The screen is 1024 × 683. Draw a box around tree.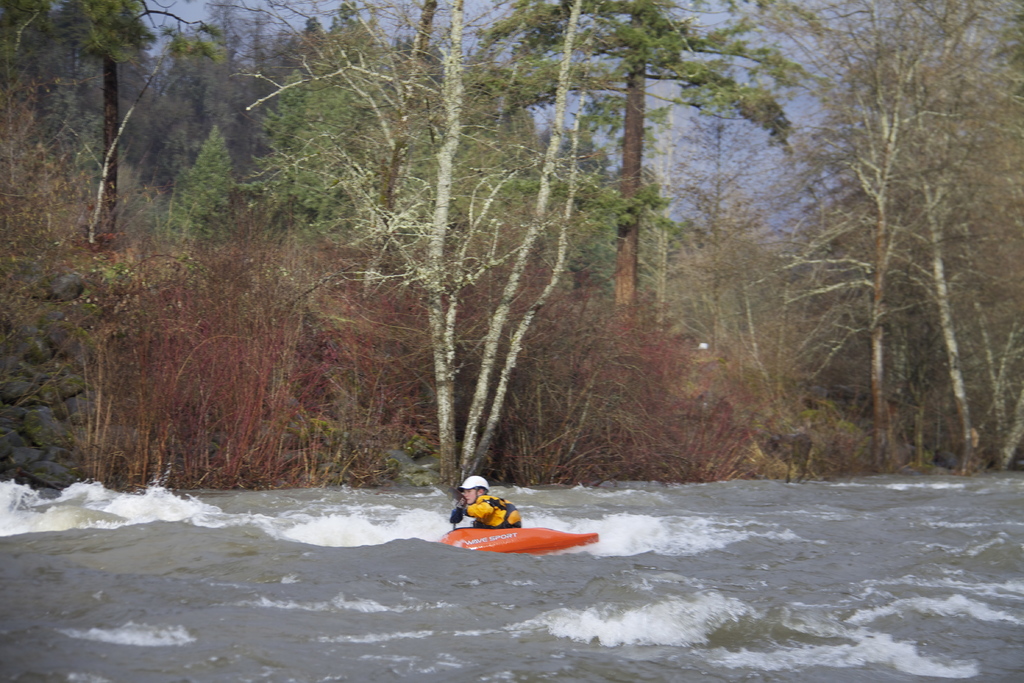
[77,260,396,482].
